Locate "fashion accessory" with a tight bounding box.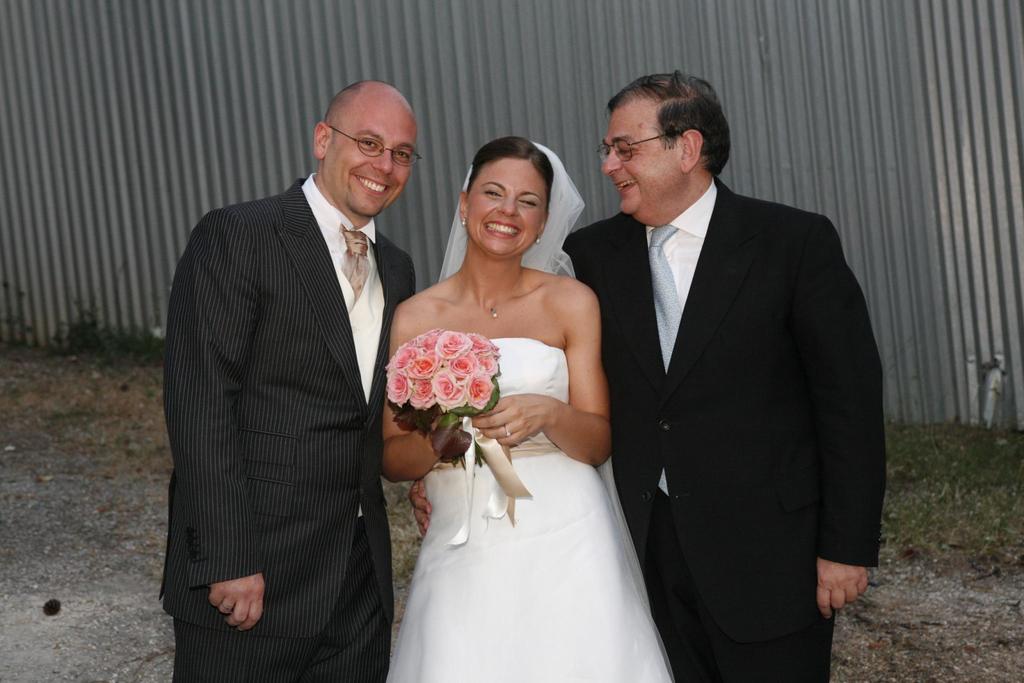
region(536, 233, 547, 244).
